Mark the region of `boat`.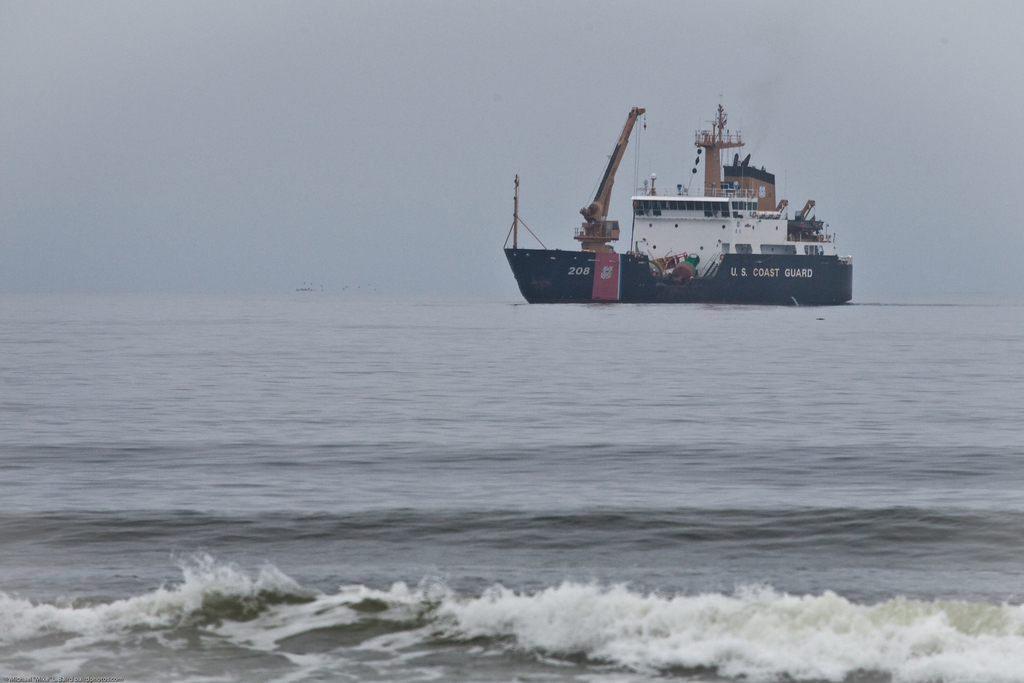
Region: rect(504, 95, 851, 304).
